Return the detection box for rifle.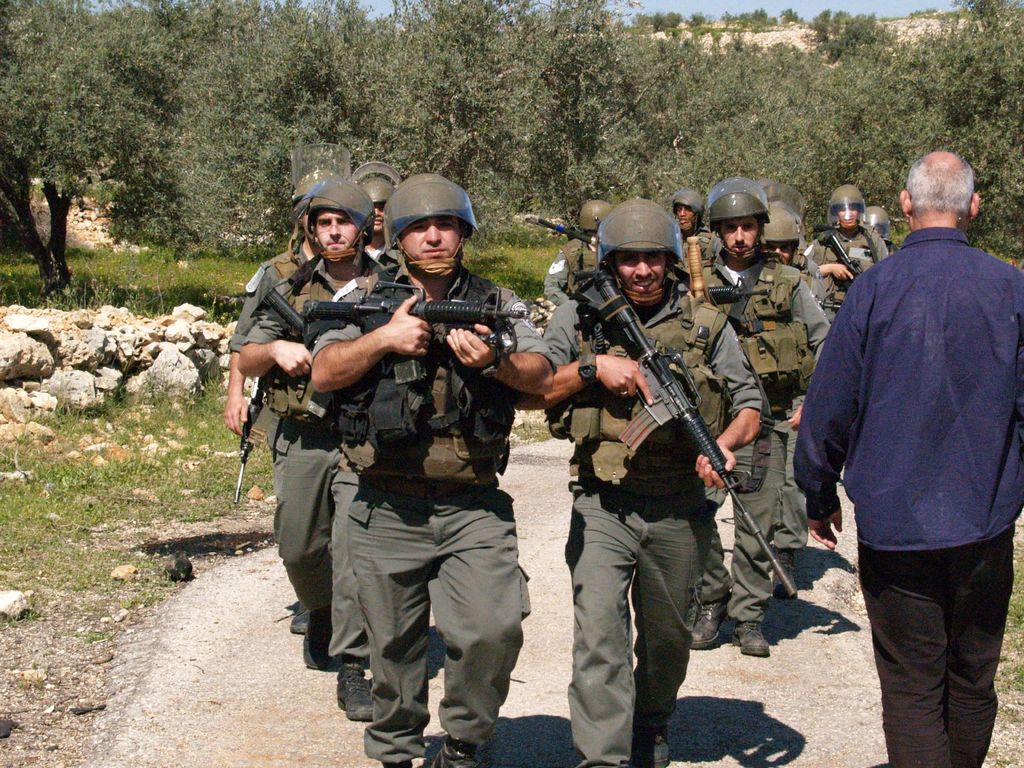
706, 278, 789, 440.
